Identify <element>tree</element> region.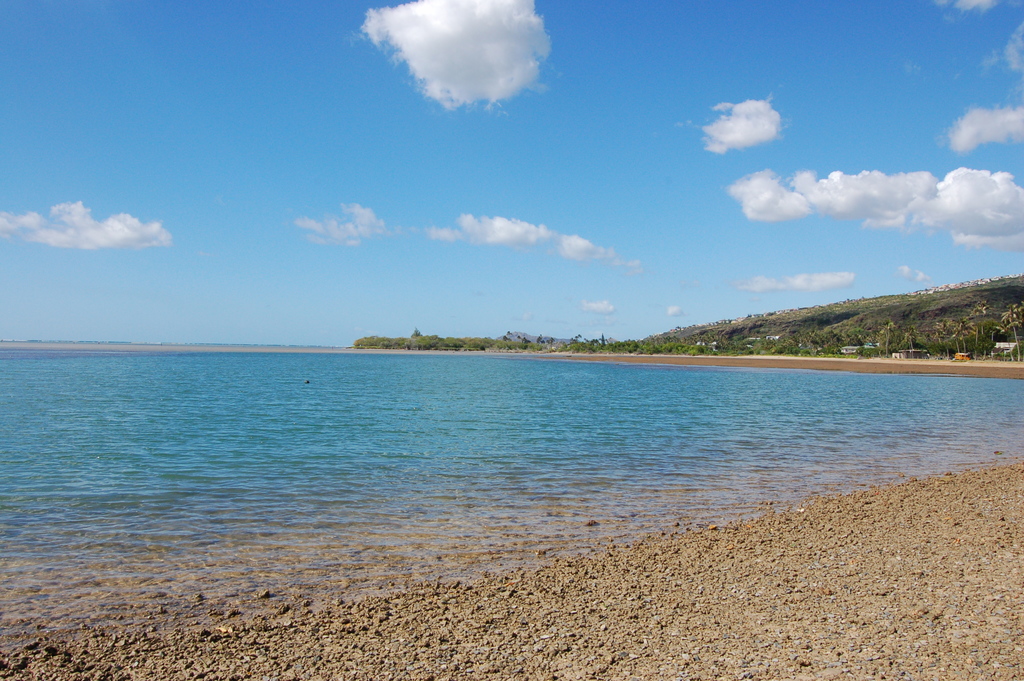
Region: {"left": 353, "top": 330, "right": 406, "bottom": 347}.
